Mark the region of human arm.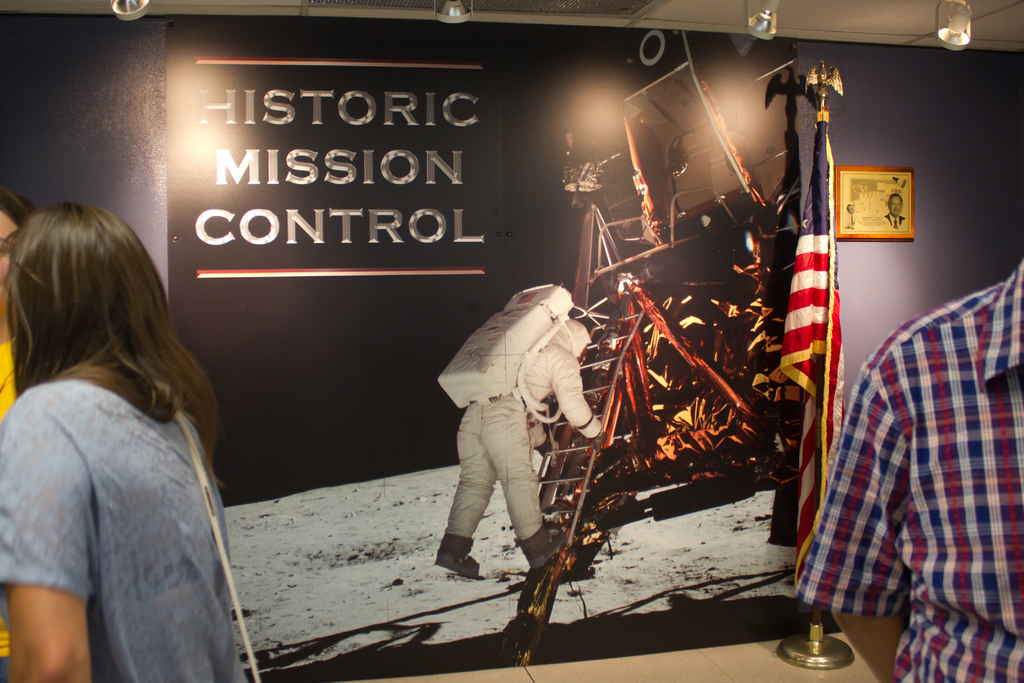
Region: region(14, 534, 72, 681).
